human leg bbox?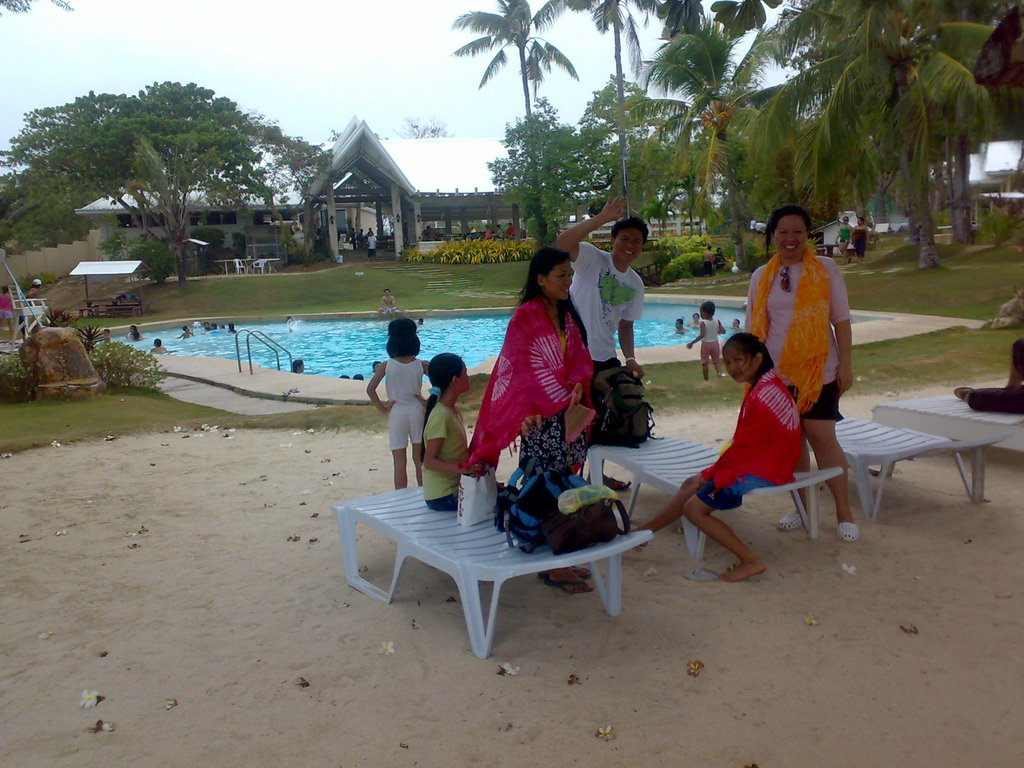
<box>775,419,807,532</box>
